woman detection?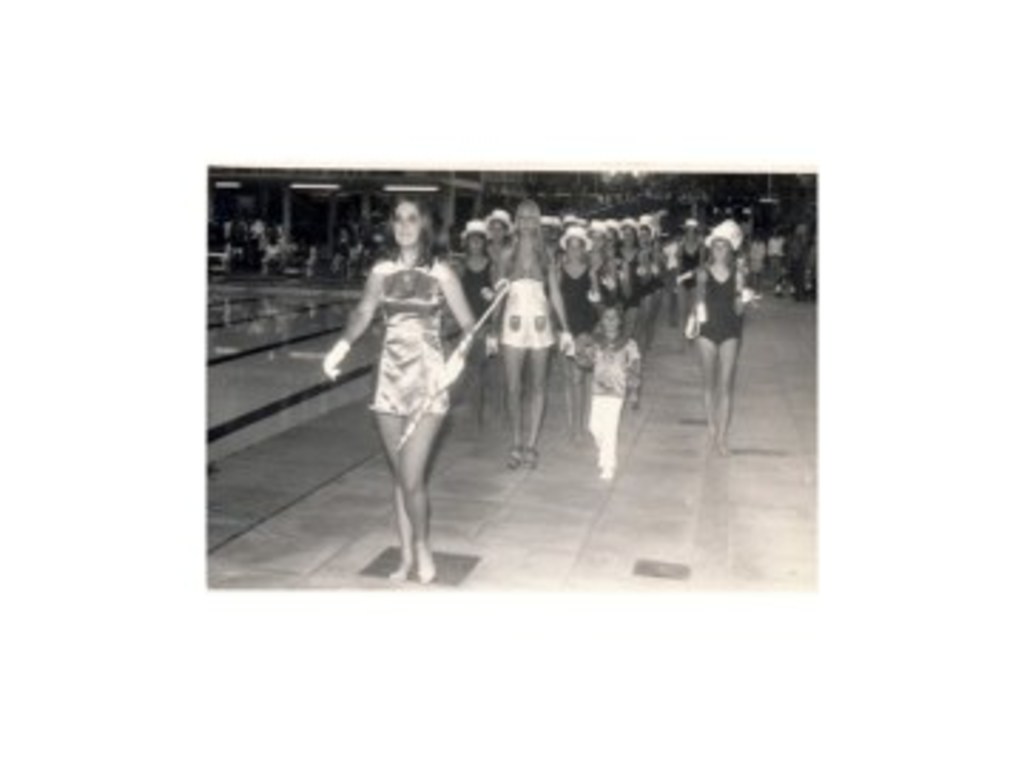
[688,228,765,452]
